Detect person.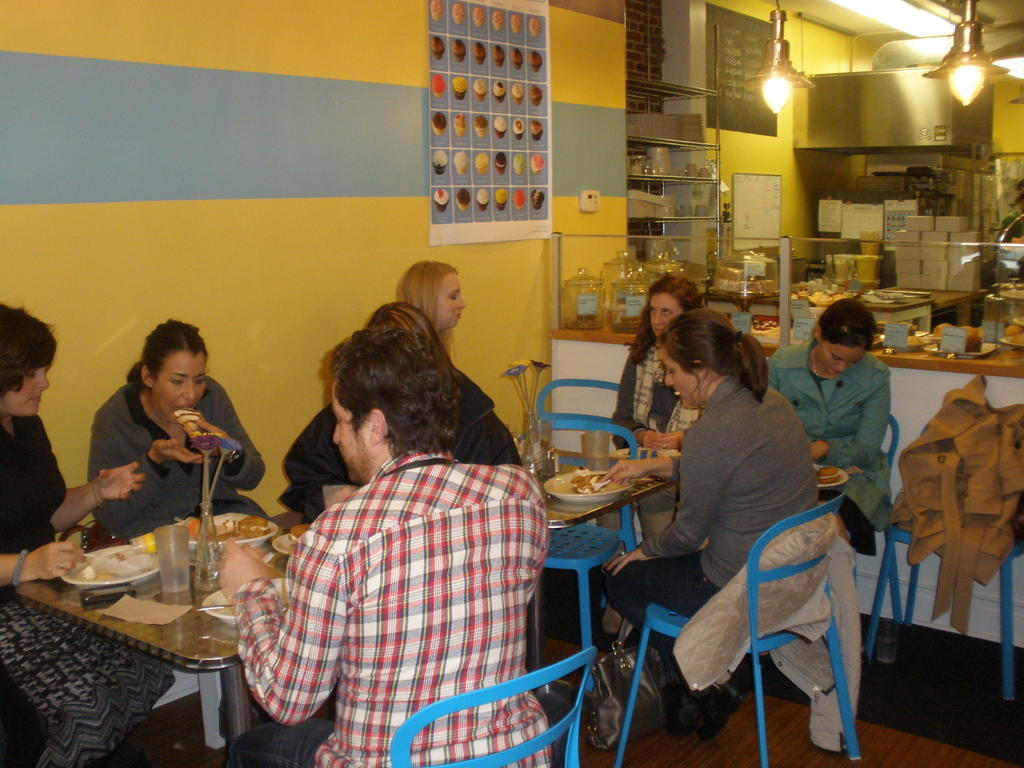
Detected at <box>0,298,146,767</box>.
